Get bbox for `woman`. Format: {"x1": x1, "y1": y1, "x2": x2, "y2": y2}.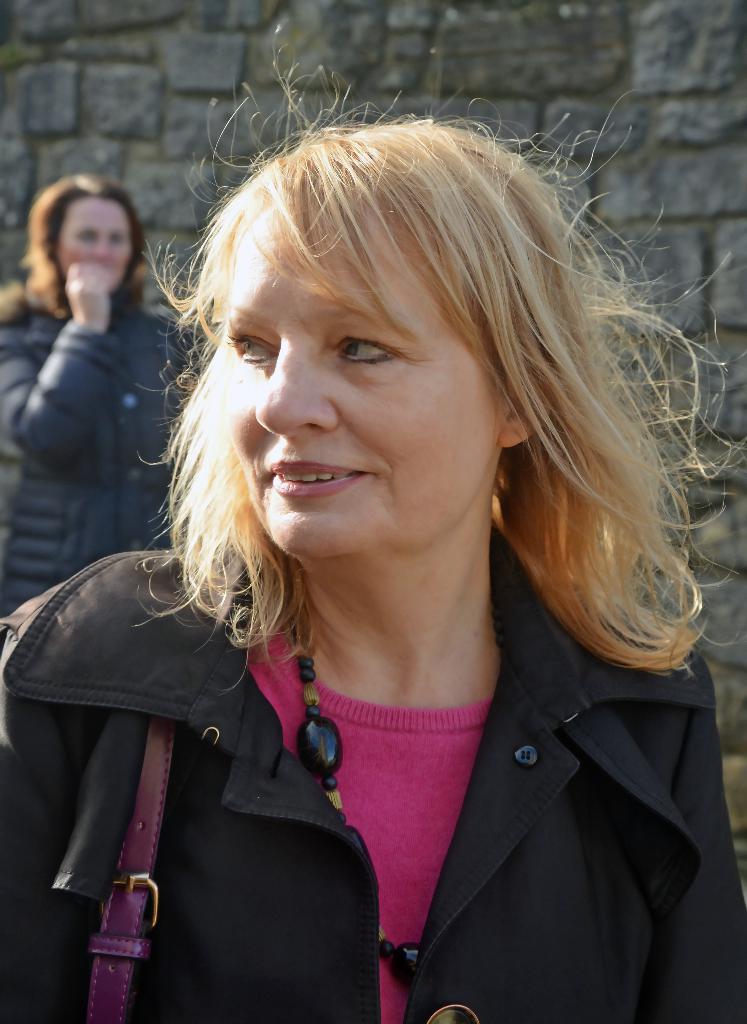
{"x1": 0, "y1": 172, "x2": 210, "y2": 628}.
